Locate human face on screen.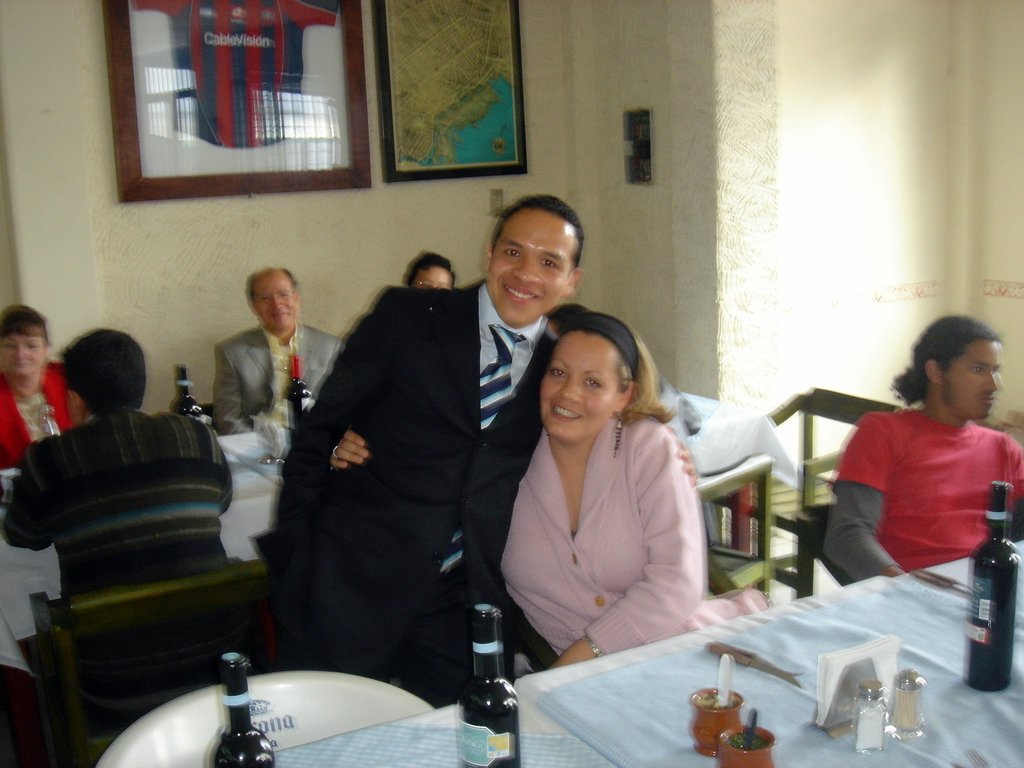
On screen at [left=412, top=268, right=452, bottom=289].
